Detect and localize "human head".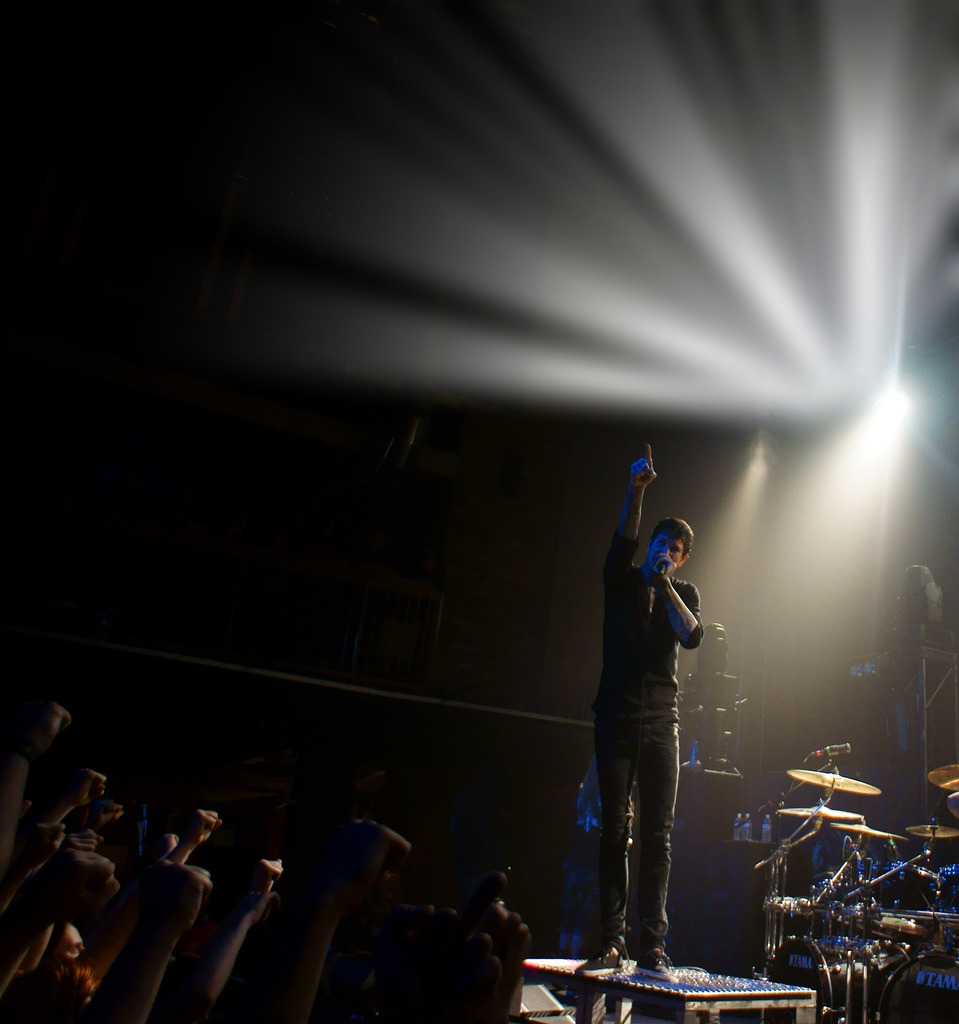
Localized at 47, 920, 85, 961.
